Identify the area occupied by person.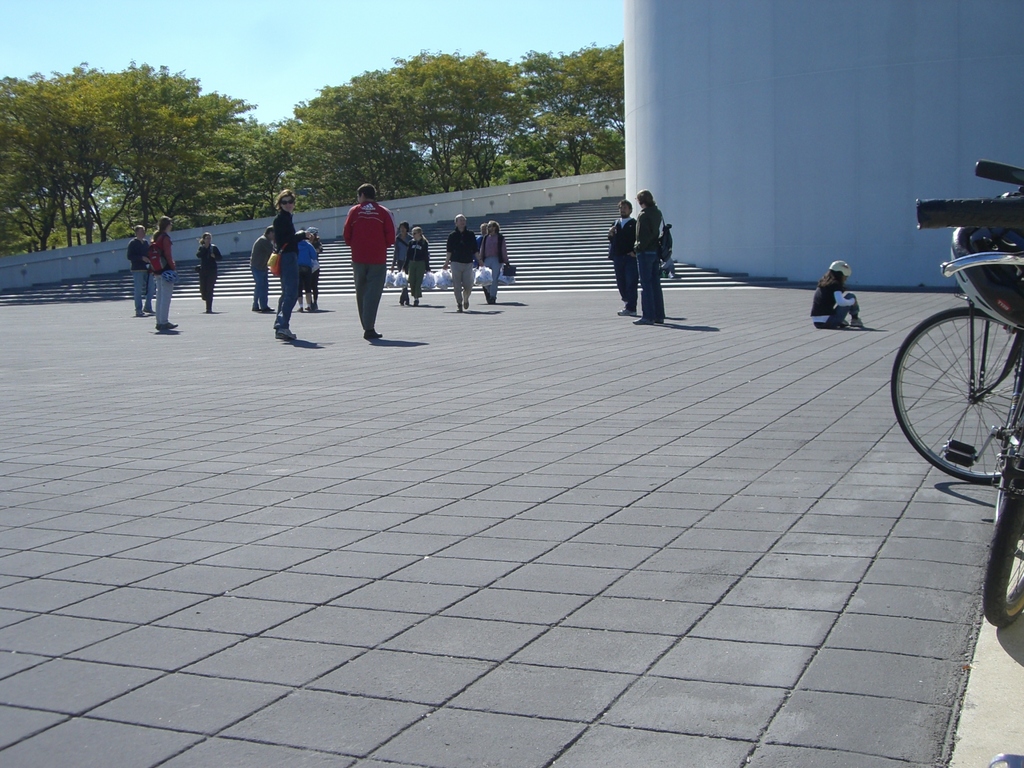
Area: bbox=(246, 226, 274, 310).
